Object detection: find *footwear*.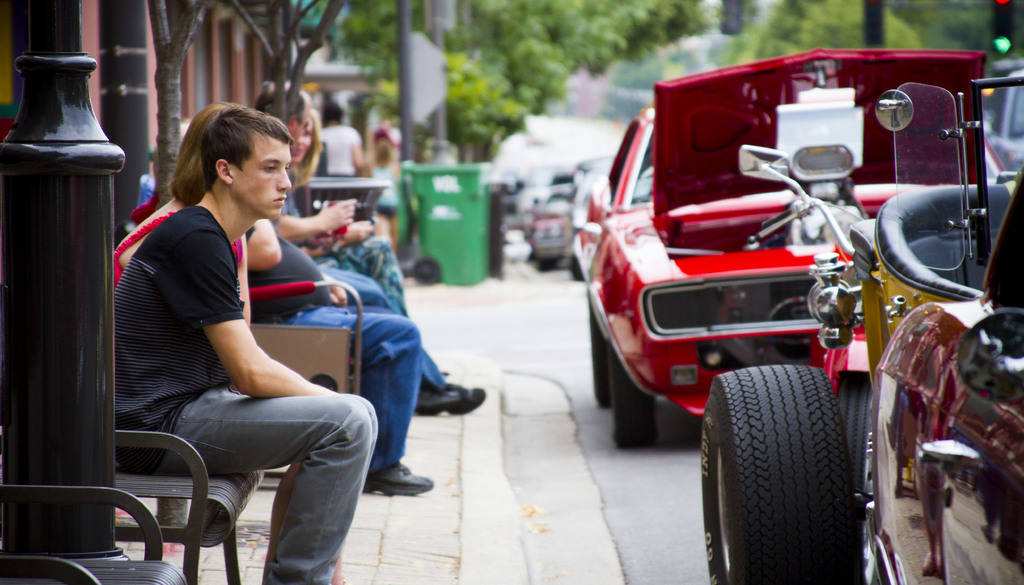
(left=451, top=391, right=487, bottom=422).
